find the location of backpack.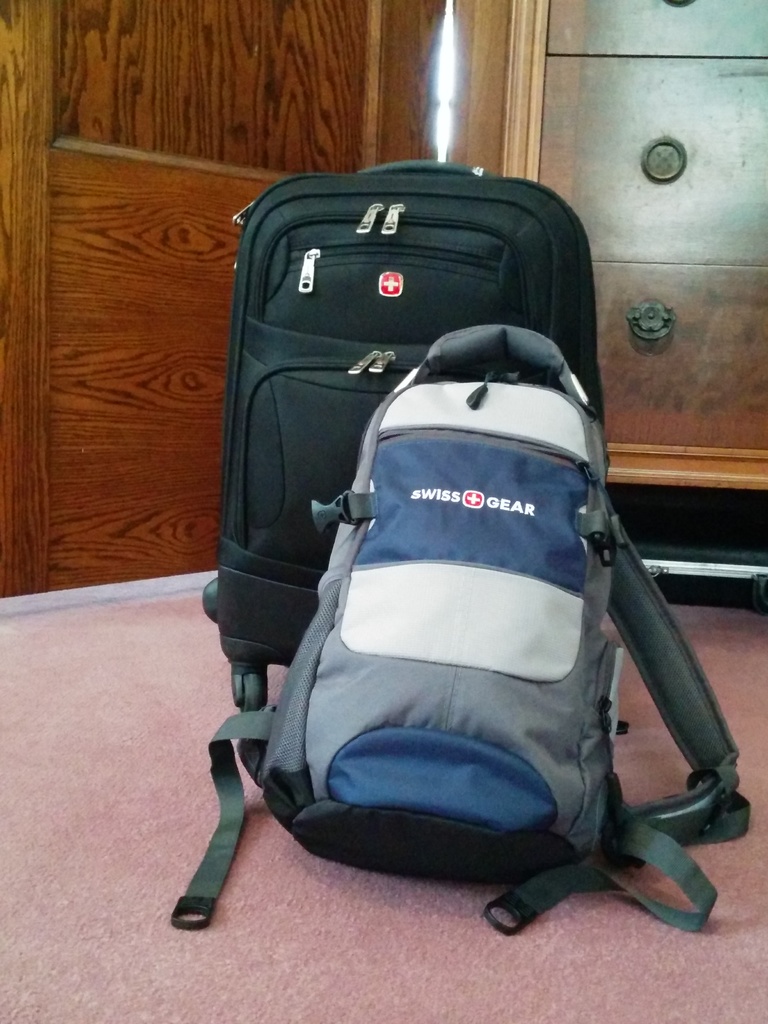
Location: rect(198, 160, 604, 725).
